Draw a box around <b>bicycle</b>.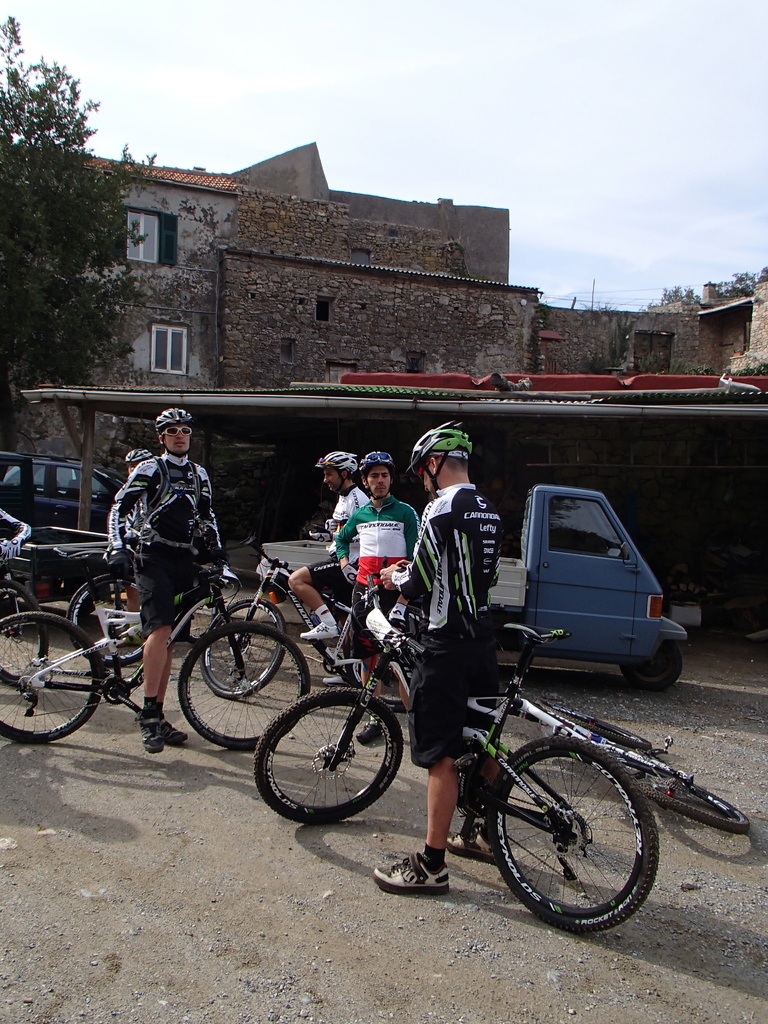
[65, 538, 221, 669].
